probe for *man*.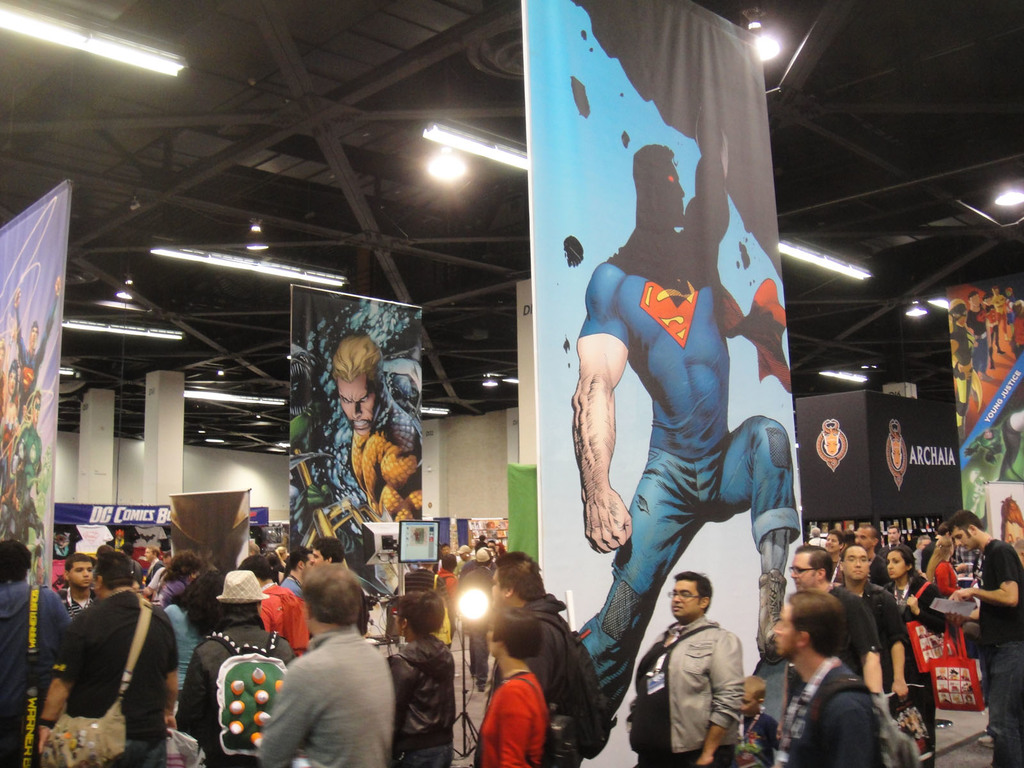
Probe result: <bbox>776, 591, 888, 767</bbox>.
